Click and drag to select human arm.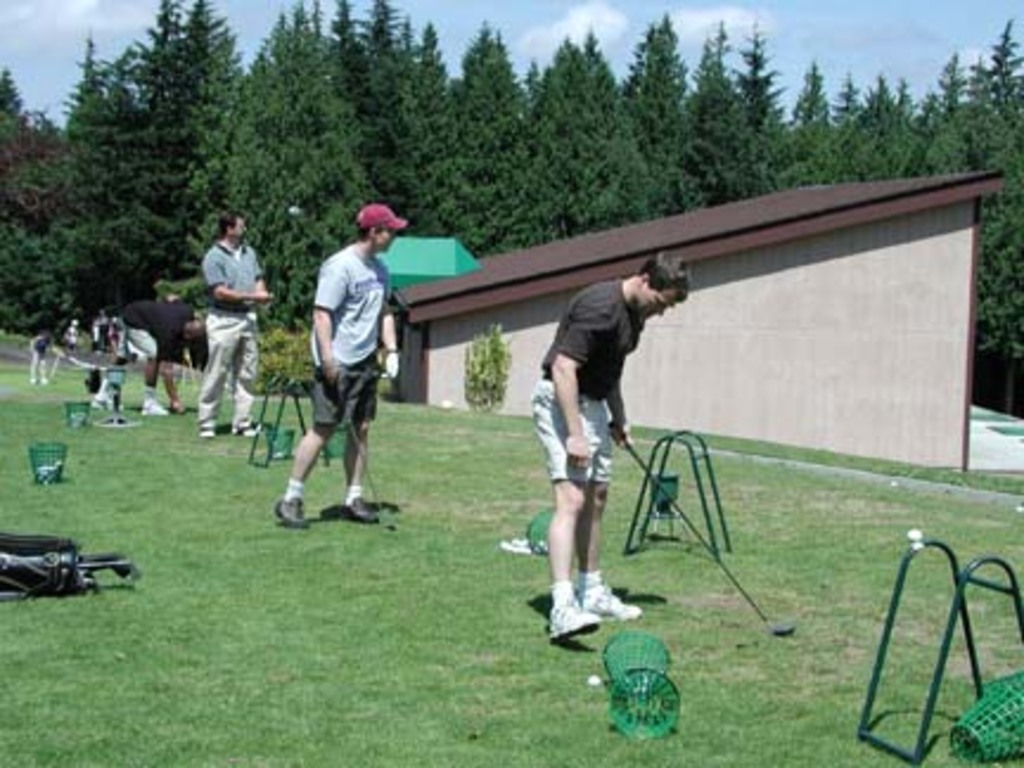
Selection: pyautogui.locateOnScreen(197, 254, 268, 308).
